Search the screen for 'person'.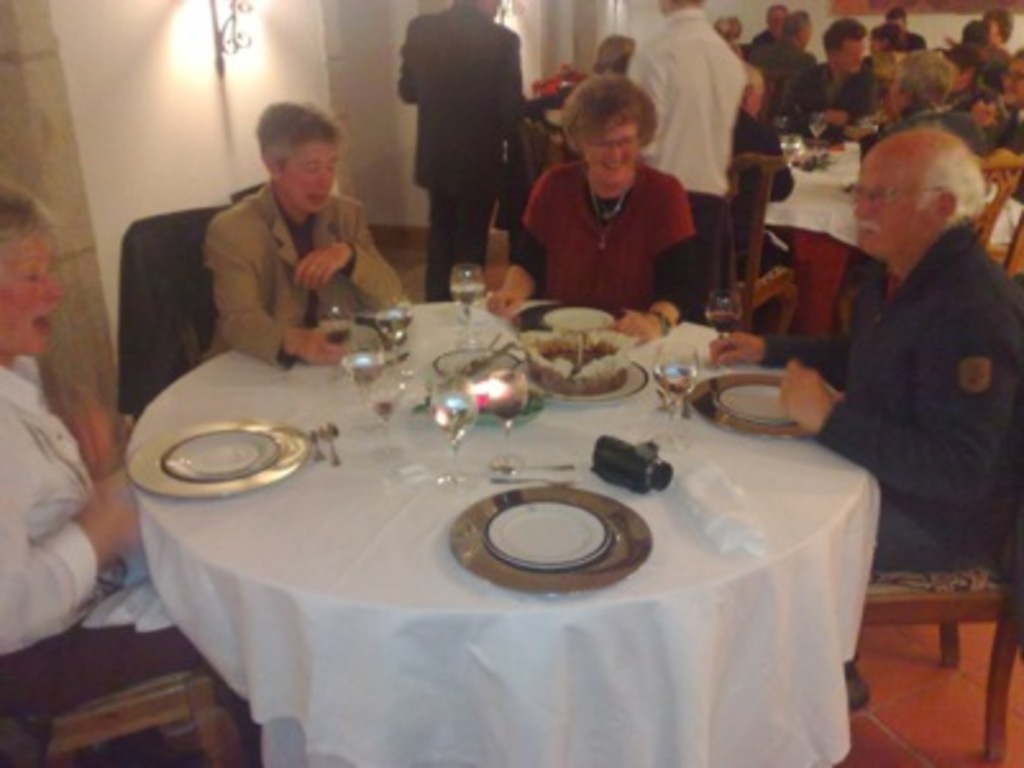
Found at [0,177,230,717].
